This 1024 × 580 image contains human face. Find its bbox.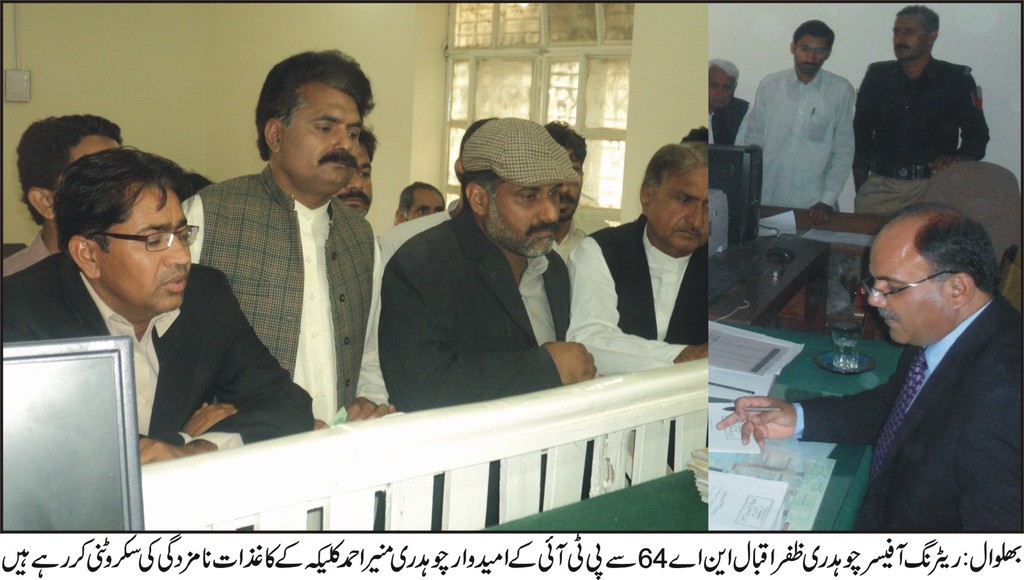
[334, 145, 372, 213].
